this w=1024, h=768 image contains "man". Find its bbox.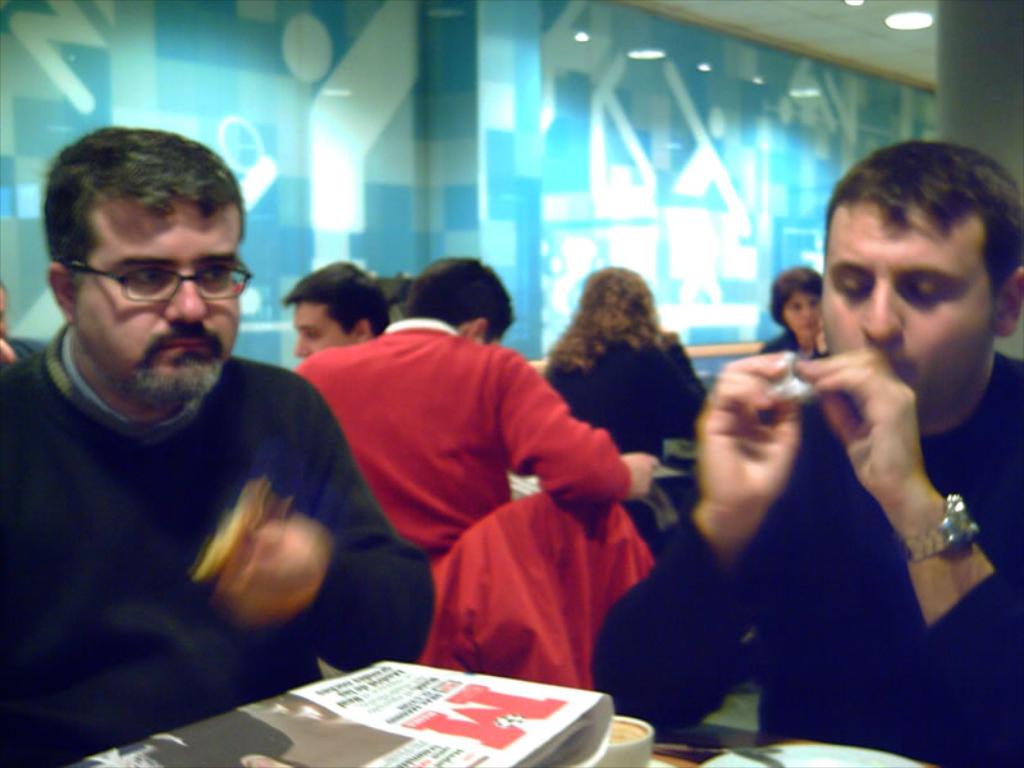
[left=275, top=255, right=393, bottom=360].
